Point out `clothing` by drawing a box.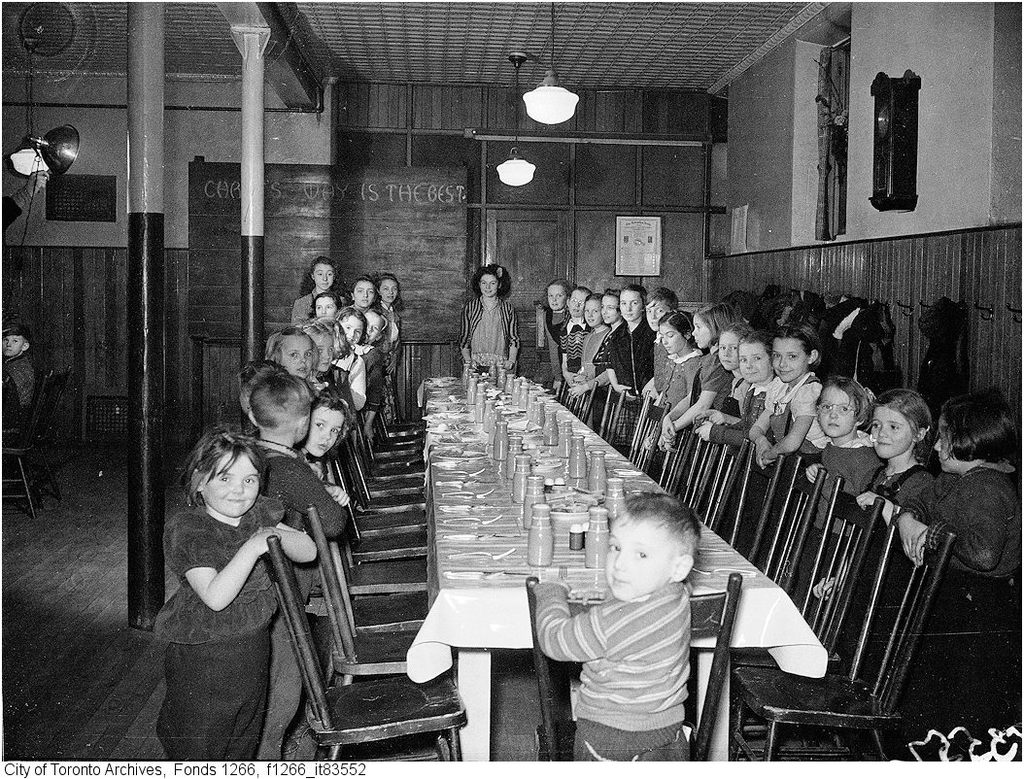
box=[154, 491, 288, 756].
